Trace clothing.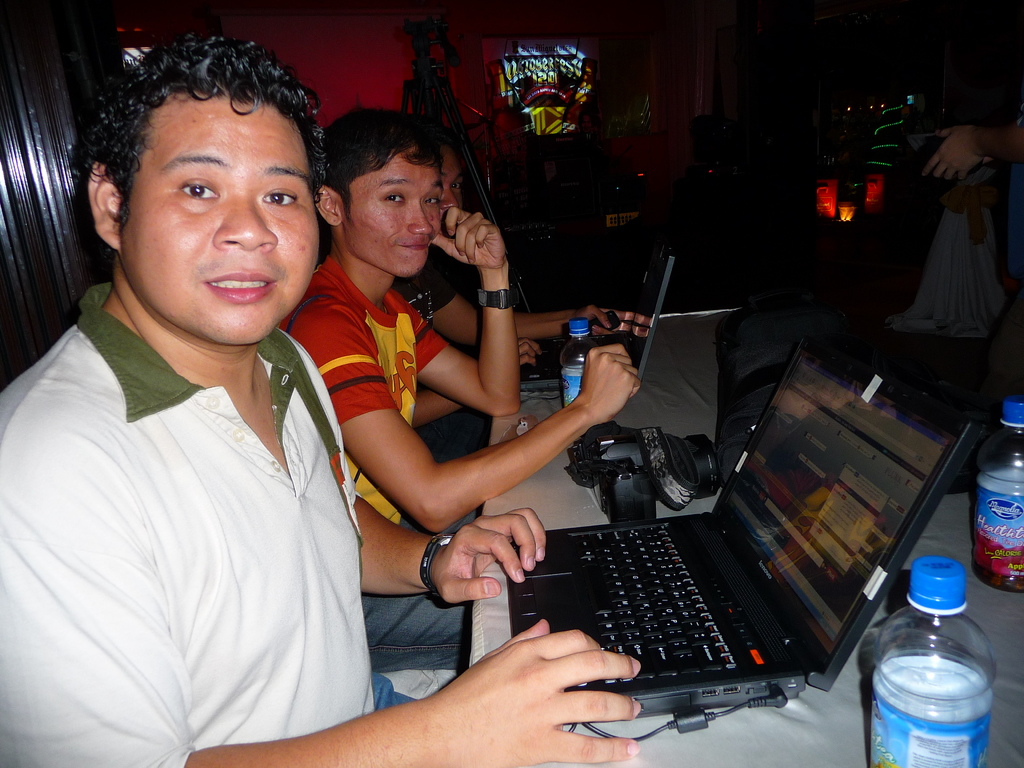
Traced to bbox=(405, 262, 487, 467).
